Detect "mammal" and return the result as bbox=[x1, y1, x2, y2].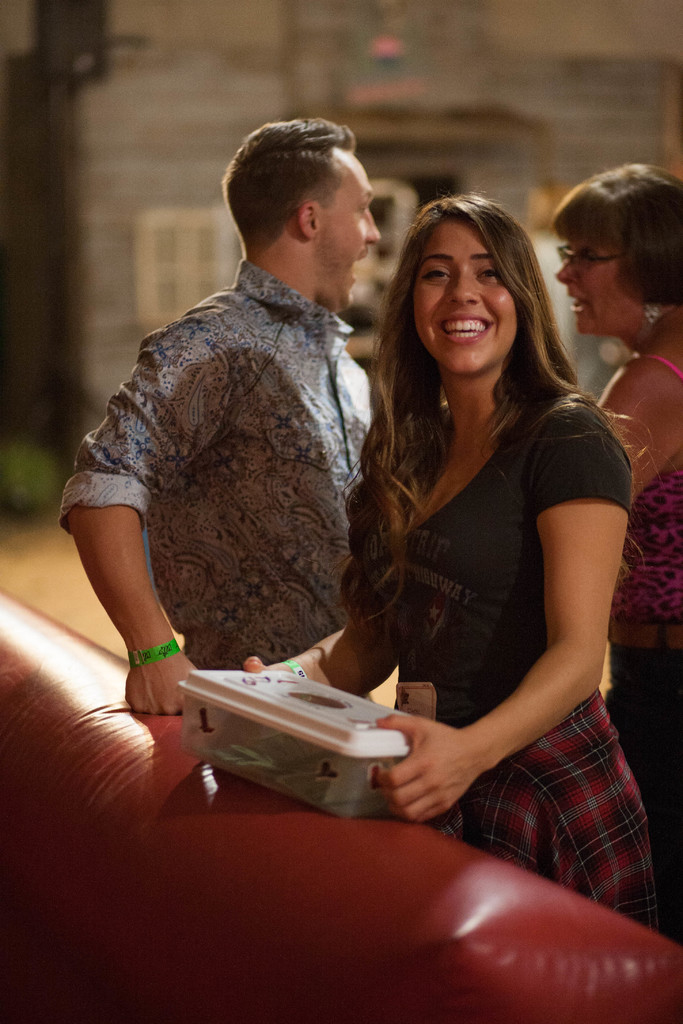
bbox=[242, 190, 666, 934].
